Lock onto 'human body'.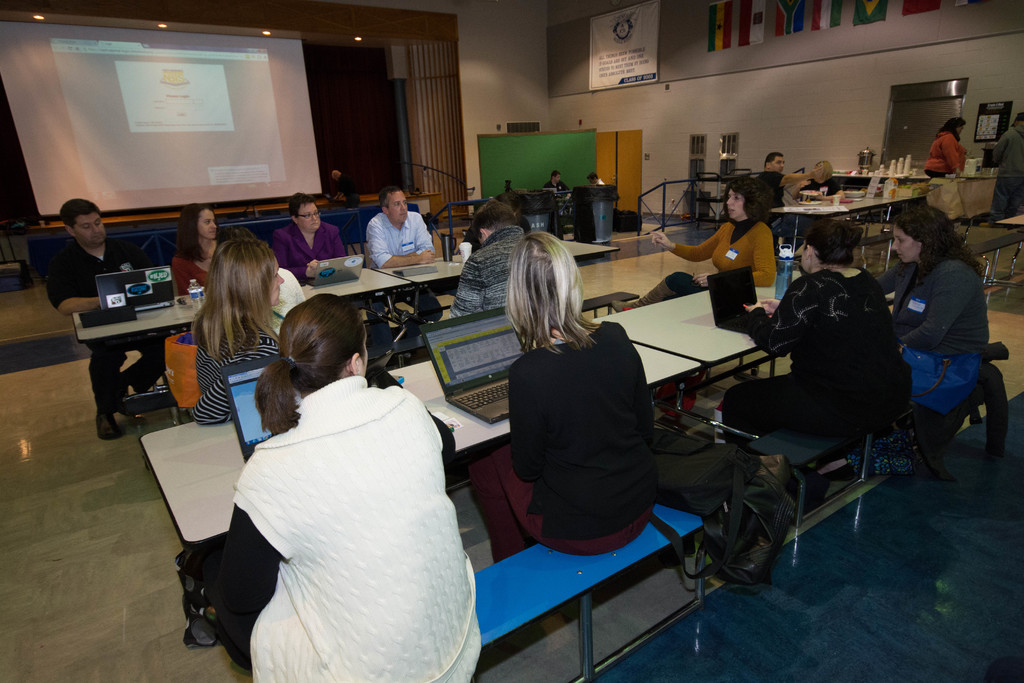
Locked: pyautogui.locateOnScreen(924, 118, 965, 168).
